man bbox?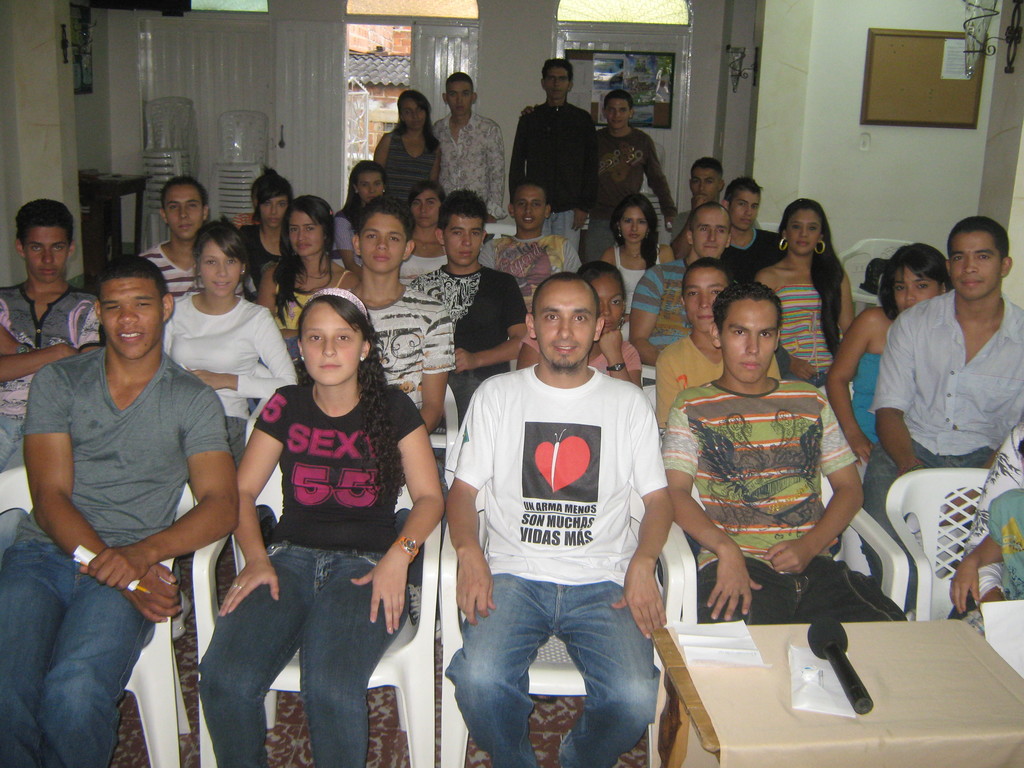
(x1=718, y1=173, x2=787, y2=284)
